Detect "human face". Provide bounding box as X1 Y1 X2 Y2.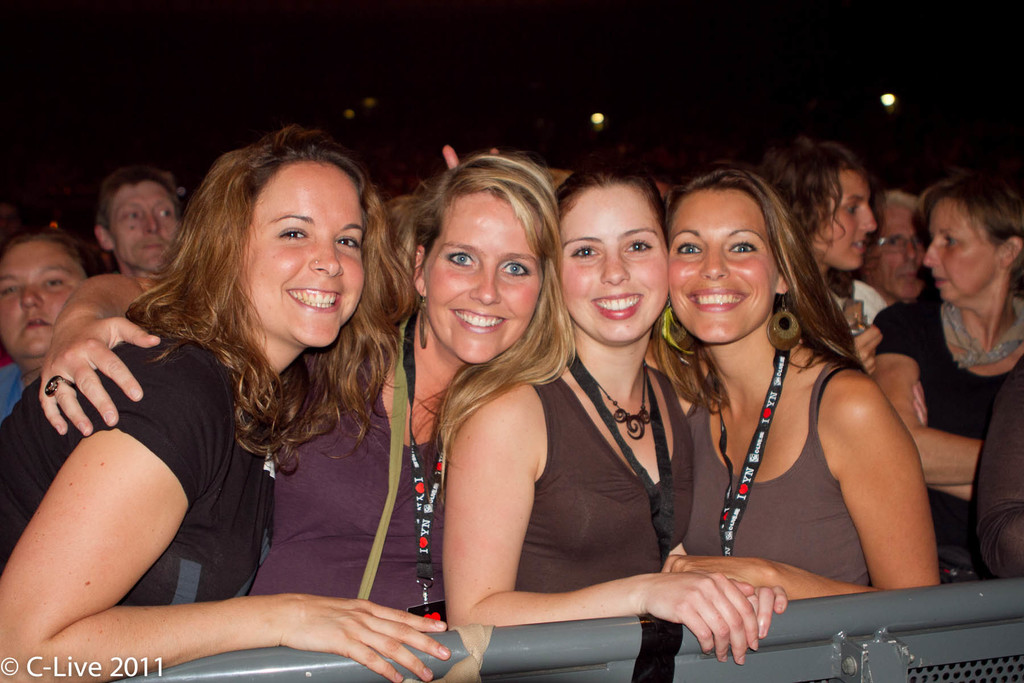
810 174 877 268.
